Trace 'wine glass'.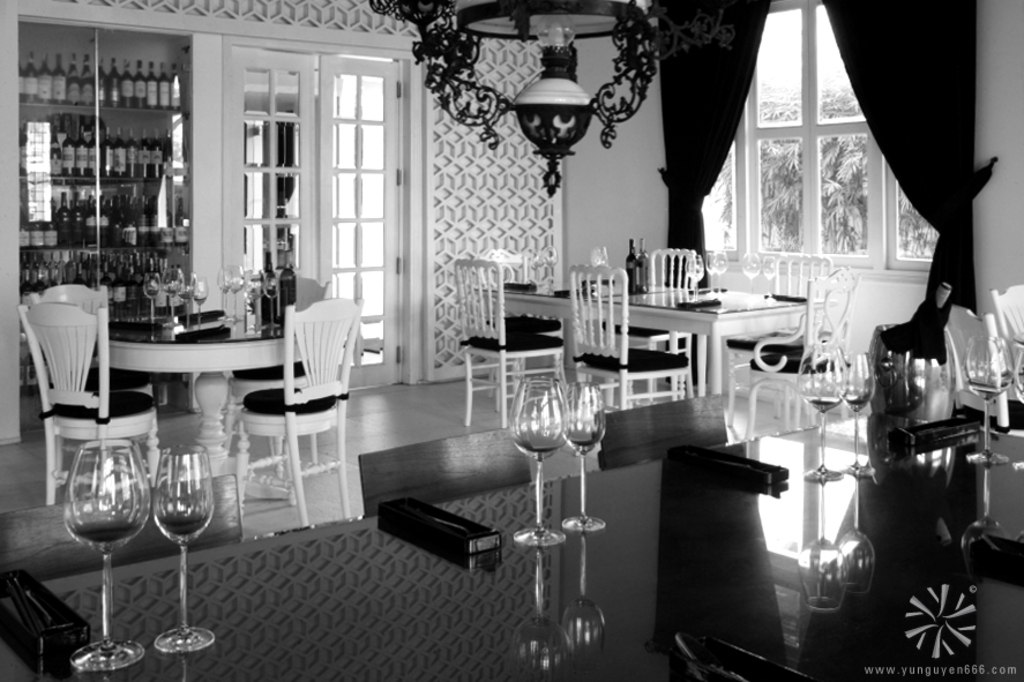
Traced to box=[179, 264, 196, 325].
